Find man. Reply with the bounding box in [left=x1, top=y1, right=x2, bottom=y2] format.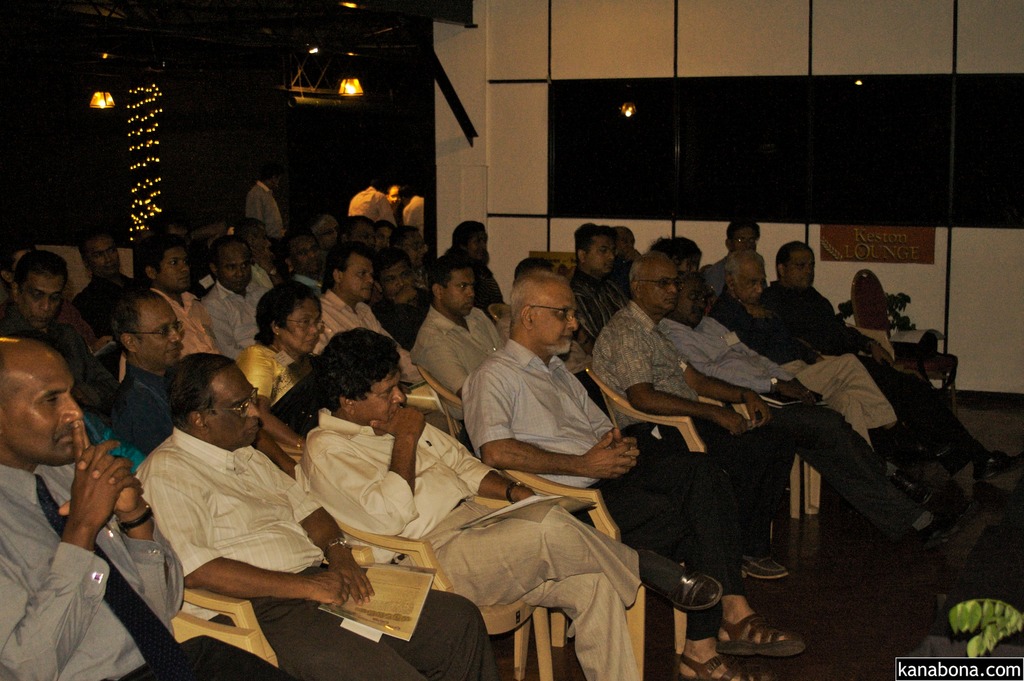
[left=251, top=167, right=284, bottom=240].
